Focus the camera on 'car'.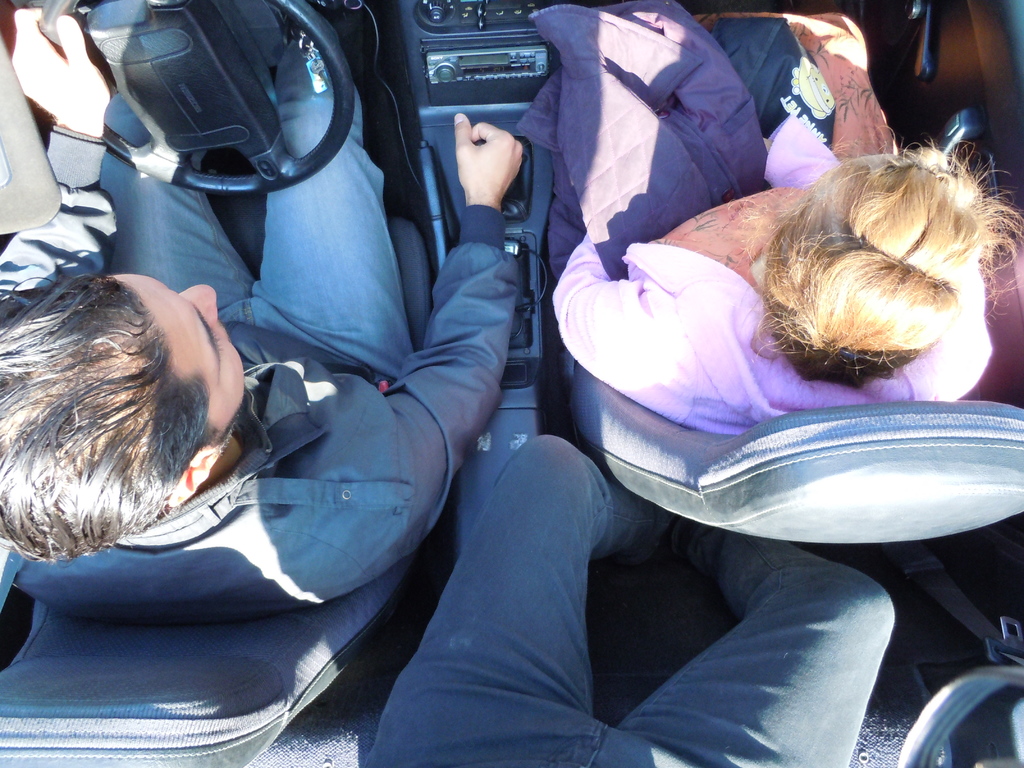
Focus region: <bbox>0, 0, 1023, 767</bbox>.
